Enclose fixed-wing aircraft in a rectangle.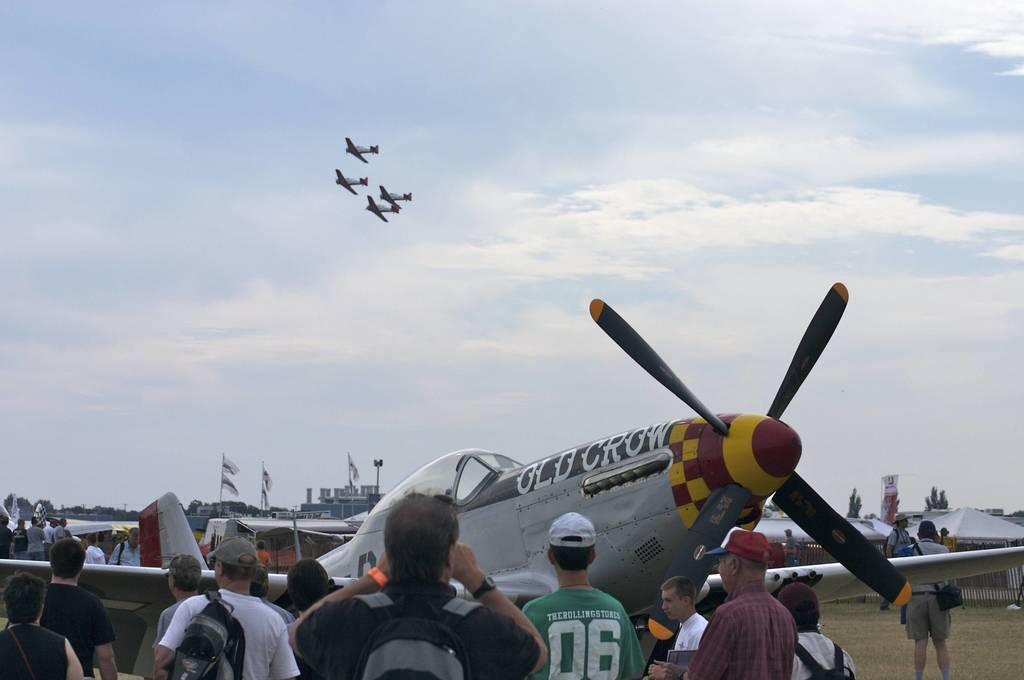
bbox(376, 187, 419, 211).
